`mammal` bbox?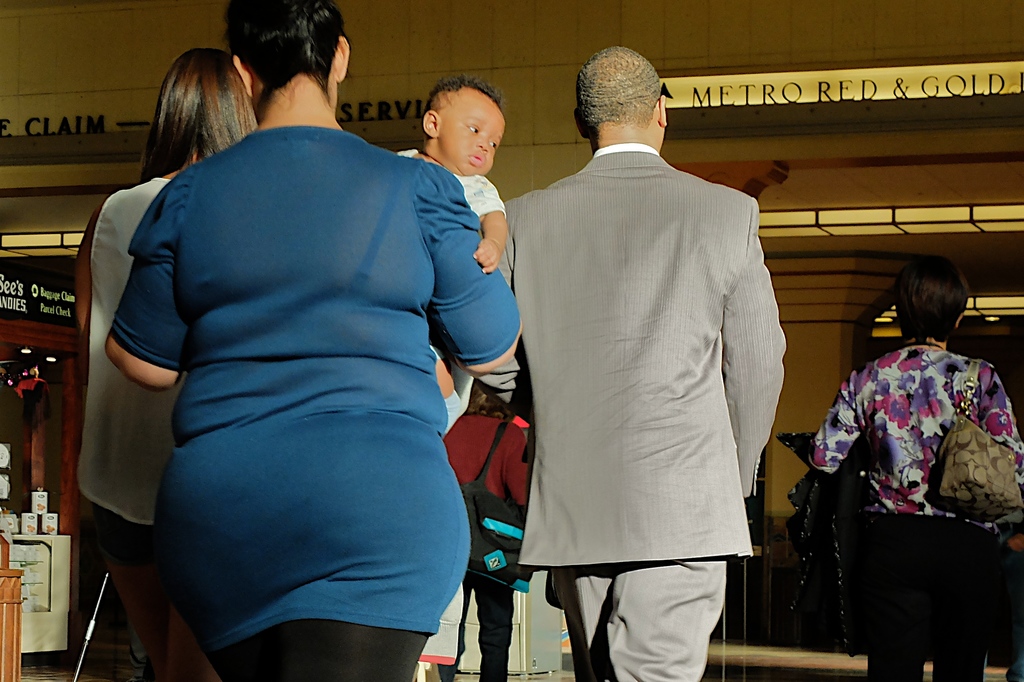
[left=502, top=39, right=785, bottom=681]
